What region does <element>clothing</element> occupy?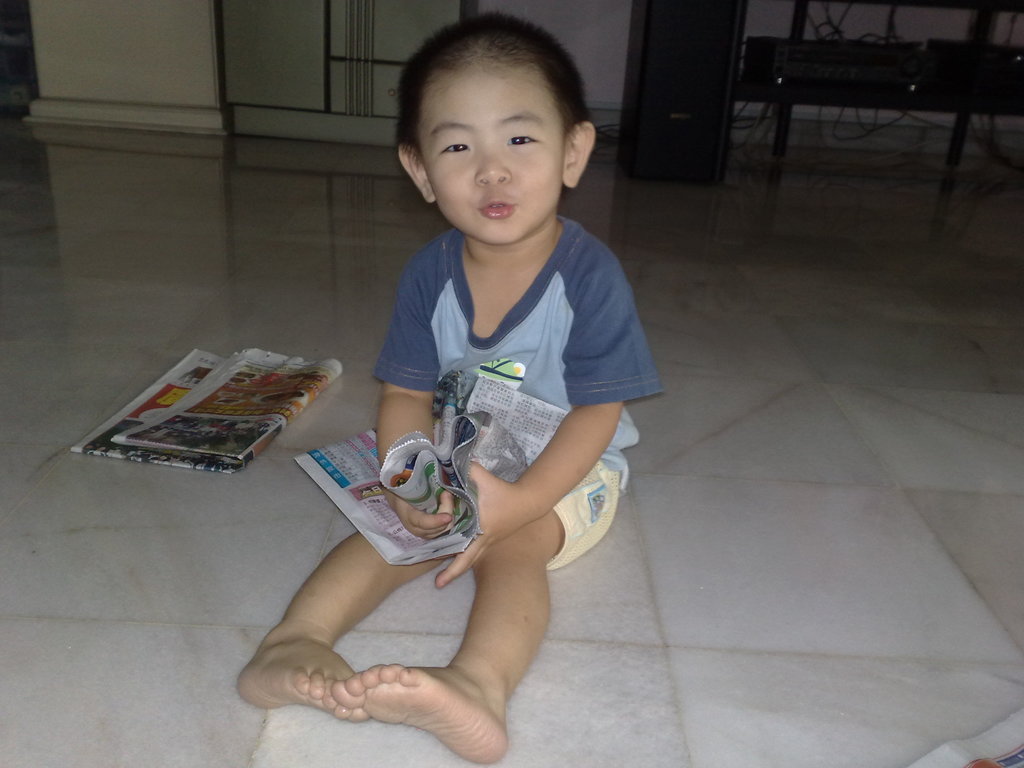
x1=344 y1=150 x2=650 y2=568.
